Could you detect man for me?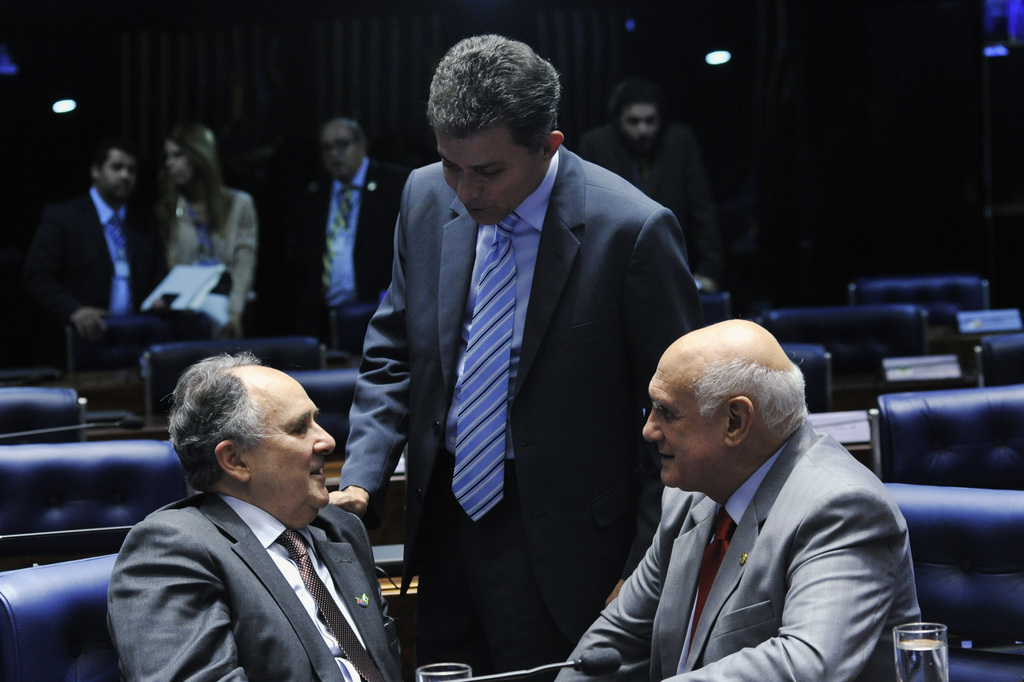
Detection result: (546,313,957,681).
